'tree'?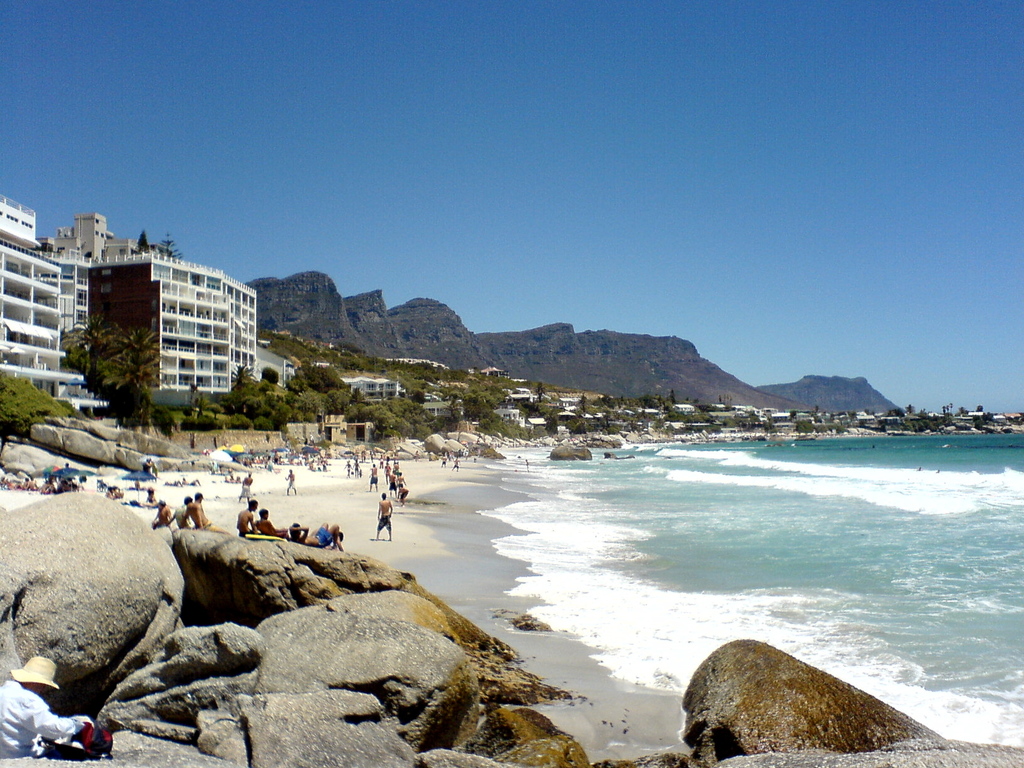
x1=568 y1=417 x2=587 y2=438
